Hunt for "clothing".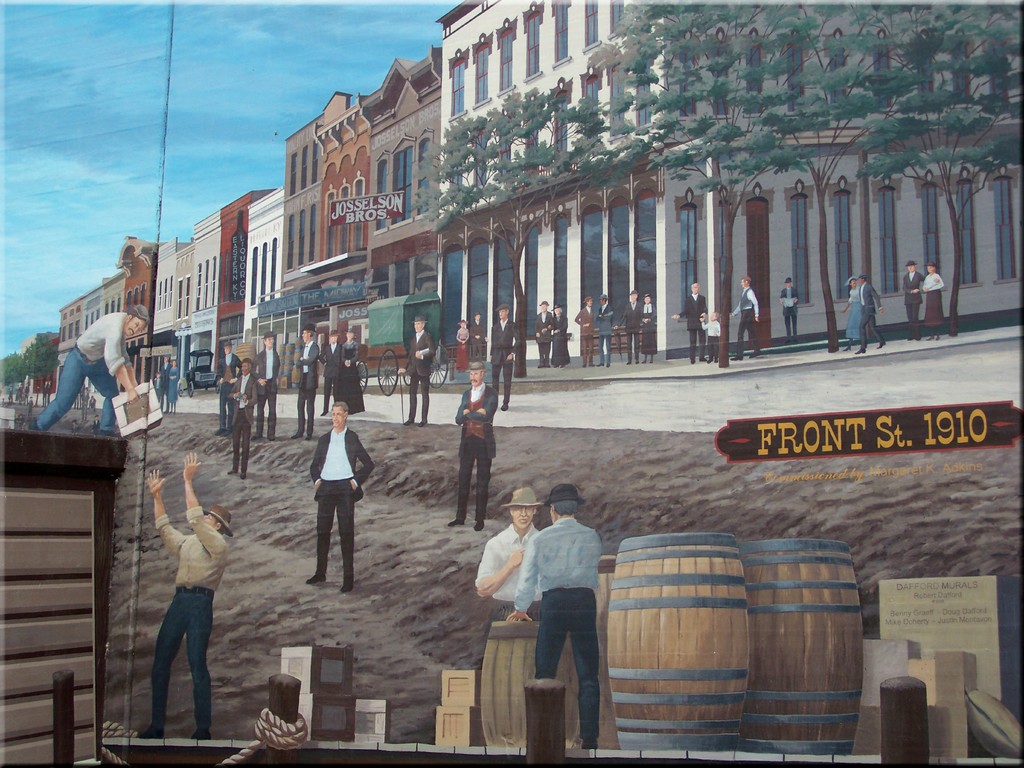
Hunted down at {"x1": 300, "y1": 345, "x2": 321, "y2": 435}.
